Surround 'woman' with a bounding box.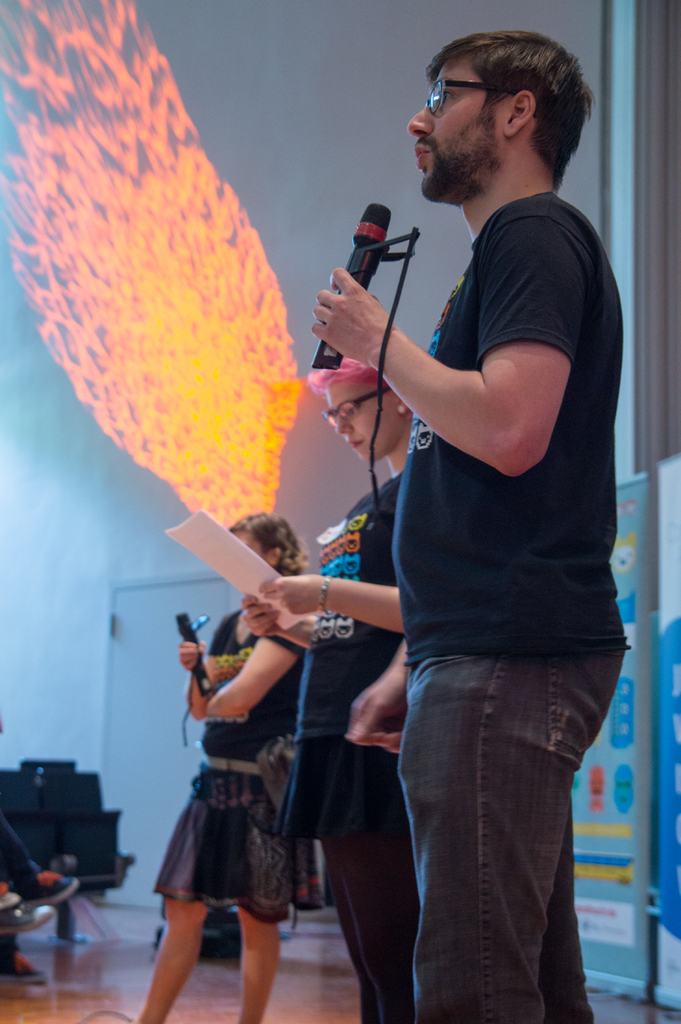
l=232, t=358, r=414, b=1023.
